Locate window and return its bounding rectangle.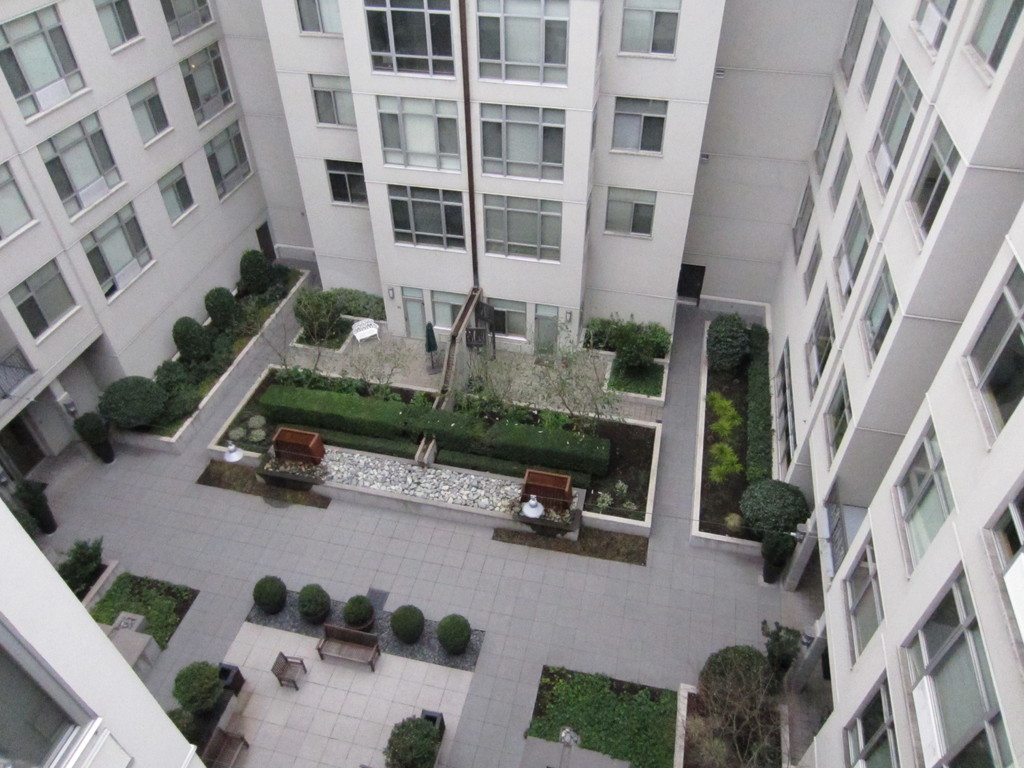
835, 0, 877, 85.
